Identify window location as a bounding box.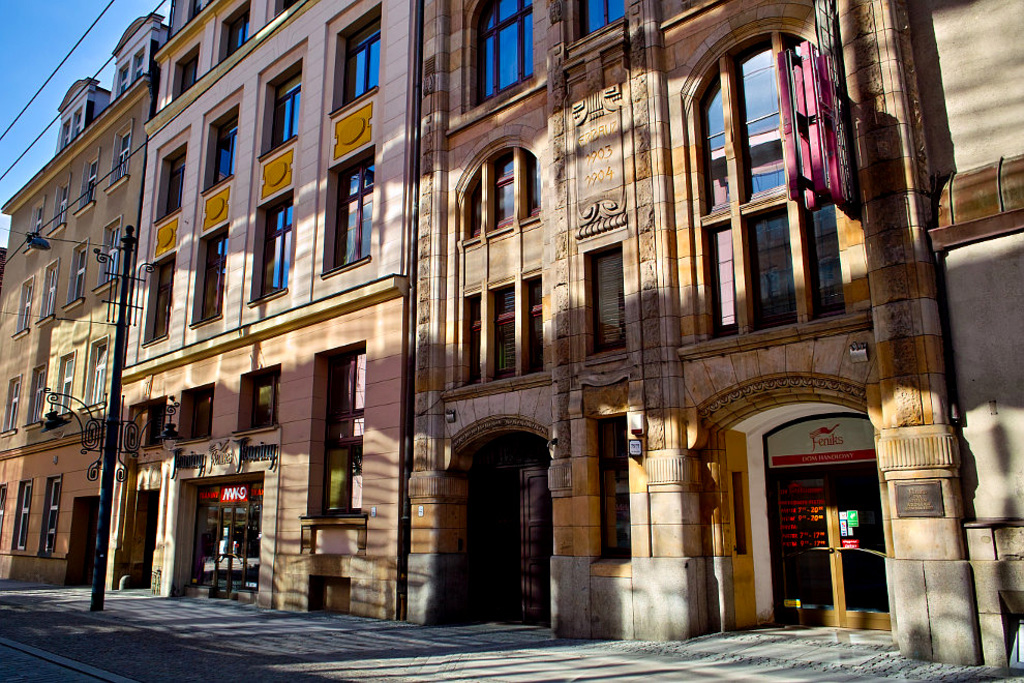
pyautogui.locateOnScreen(82, 153, 98, 211).
